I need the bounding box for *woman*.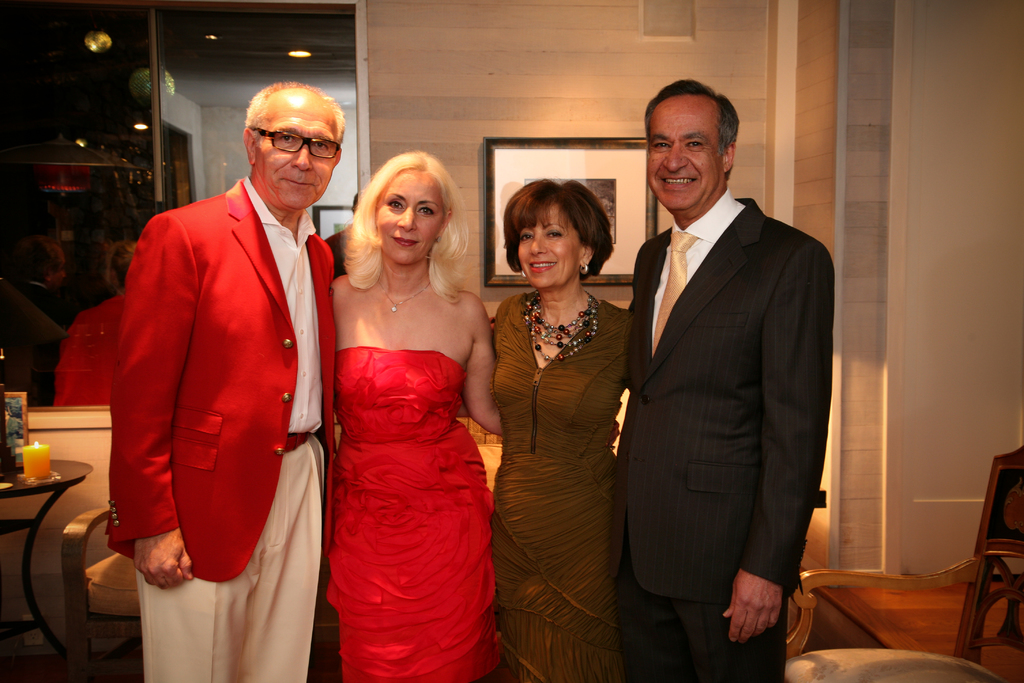
Here it is: (x1=458, y1=173, x2=635, y2=682).
